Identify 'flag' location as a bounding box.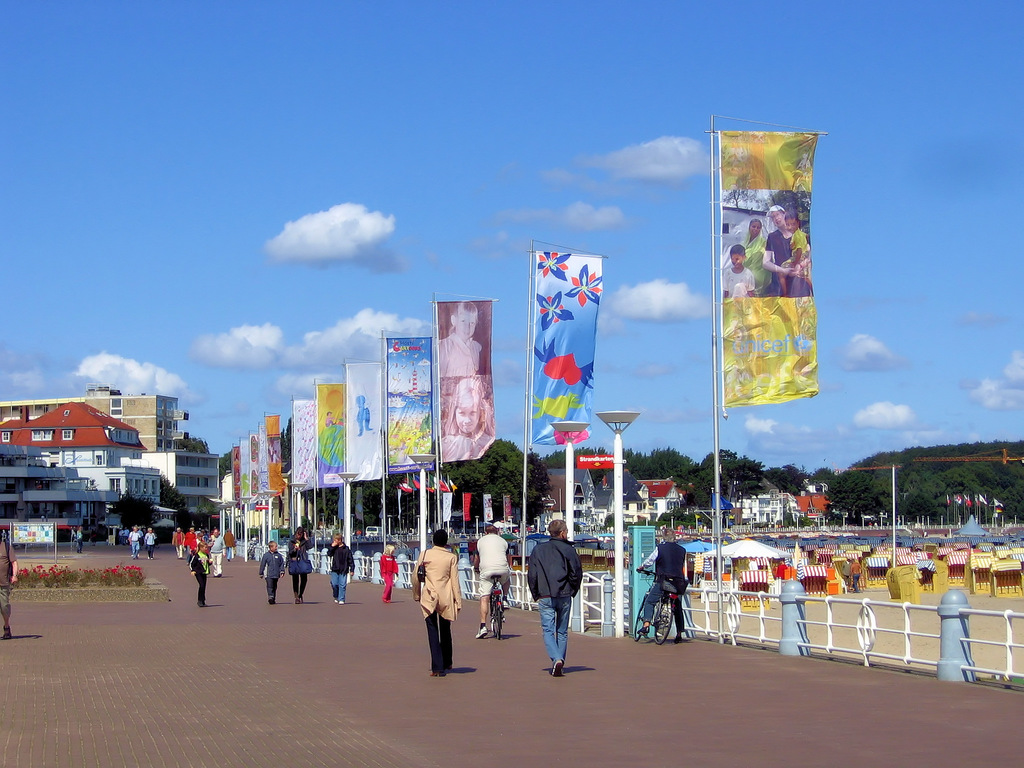
bbox=(438, 478, 446, 499).
